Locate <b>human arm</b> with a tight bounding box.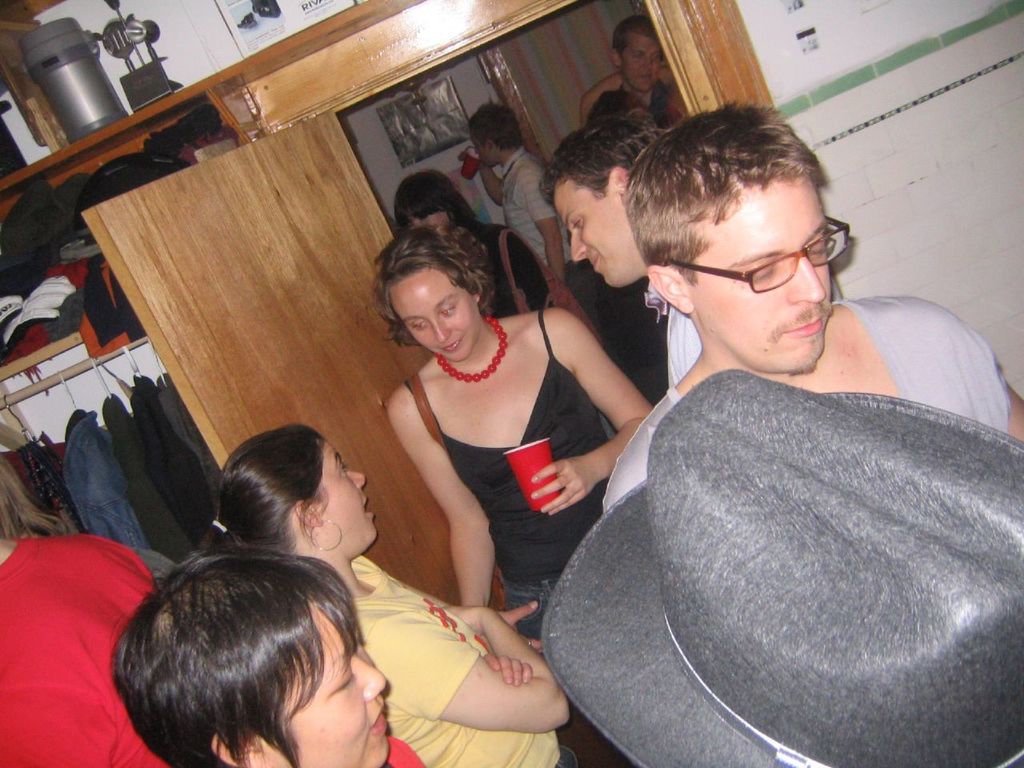
x1=456, y1=145, x2=504, y2=209.
